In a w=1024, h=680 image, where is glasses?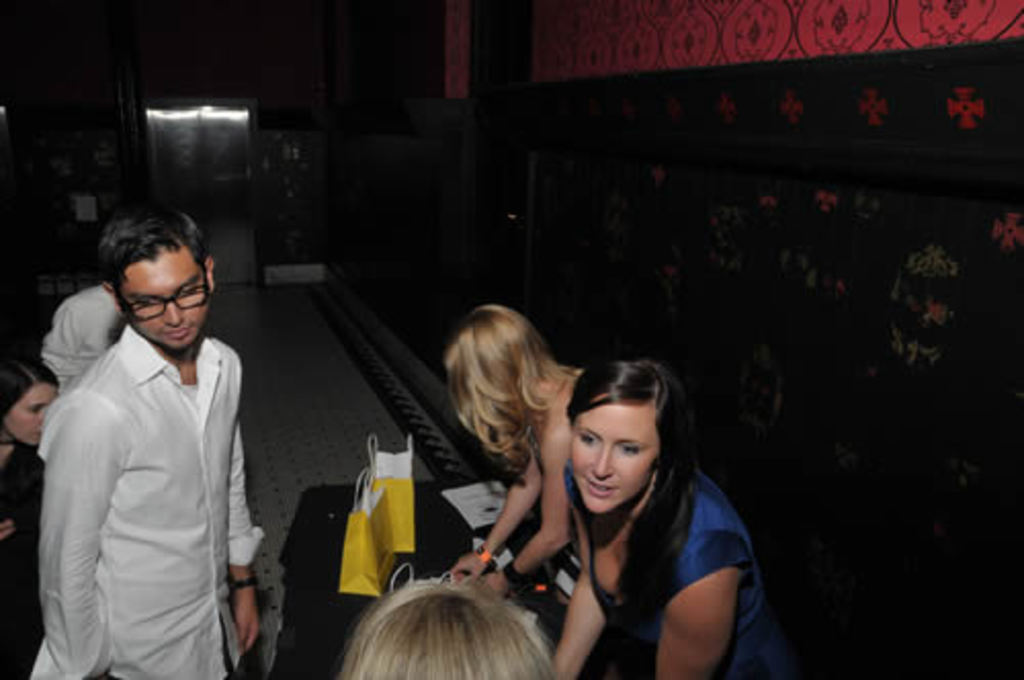
detection(113, 268, 209, 324).
